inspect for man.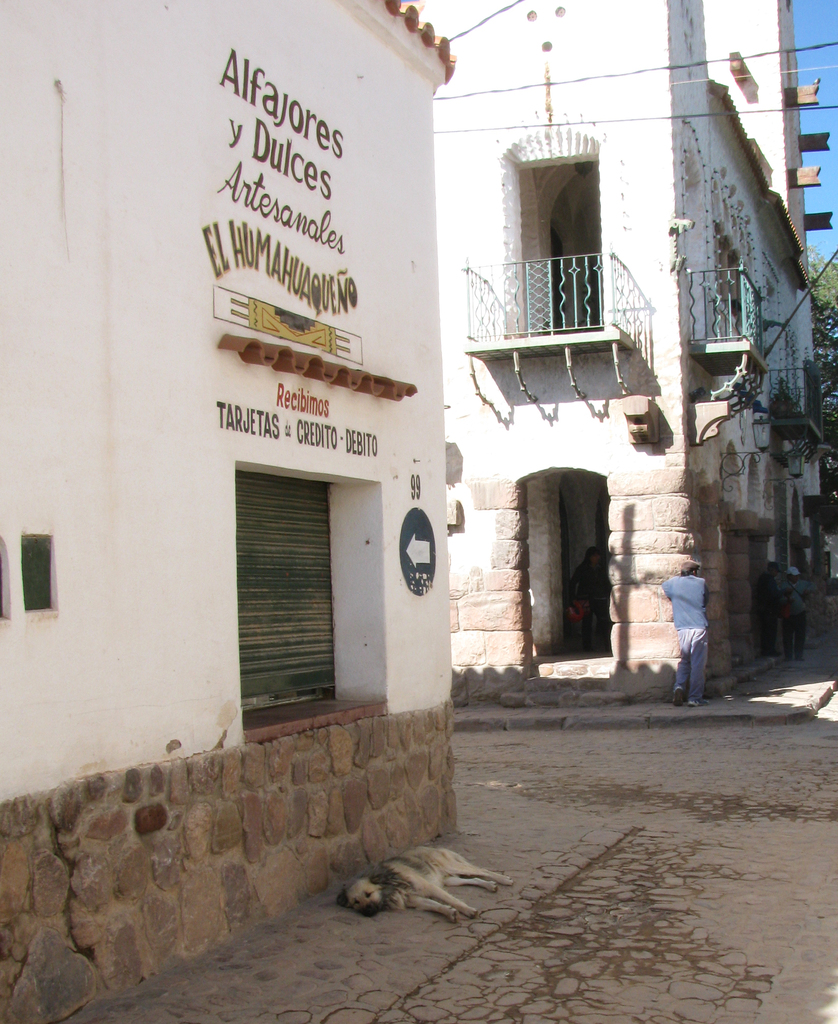
Inspection: 569,541,602,657.
